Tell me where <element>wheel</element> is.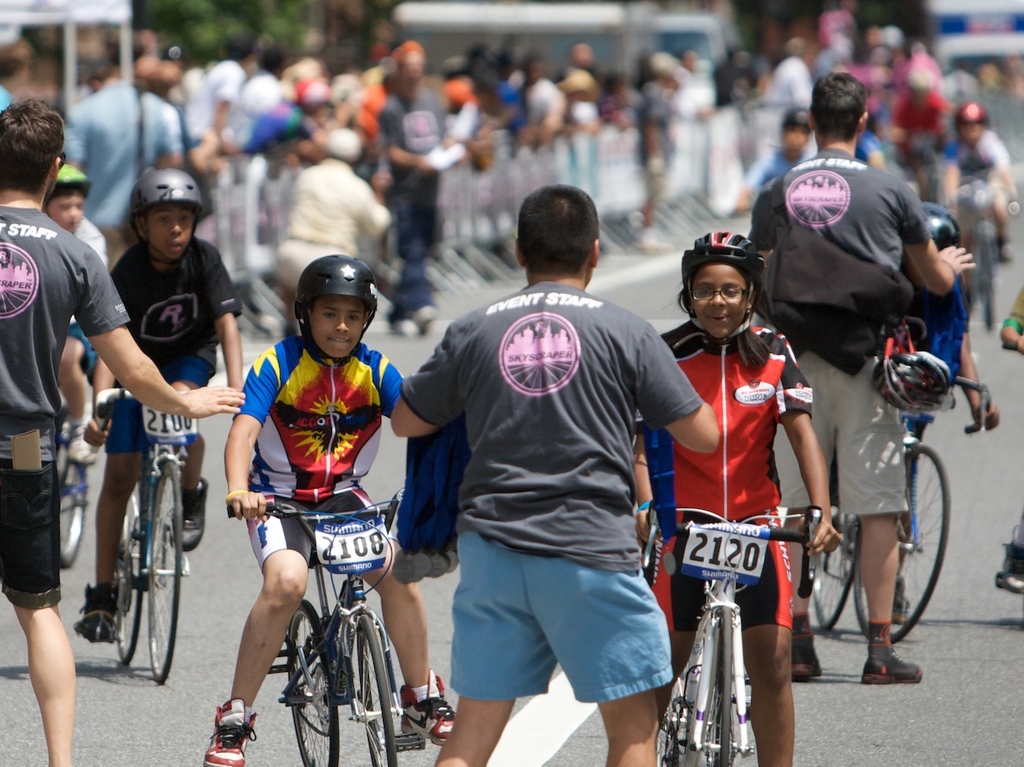
<element>wheel</element> is at left=852, top=446, right=949, bottom=643.
